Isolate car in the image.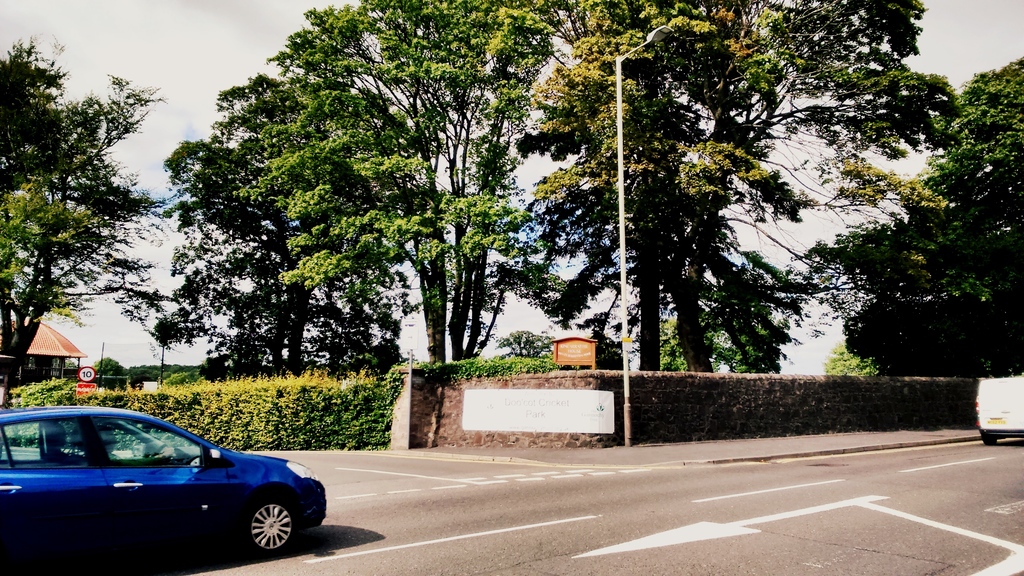
Isolated region: detection(4, 397, 331, 561).
